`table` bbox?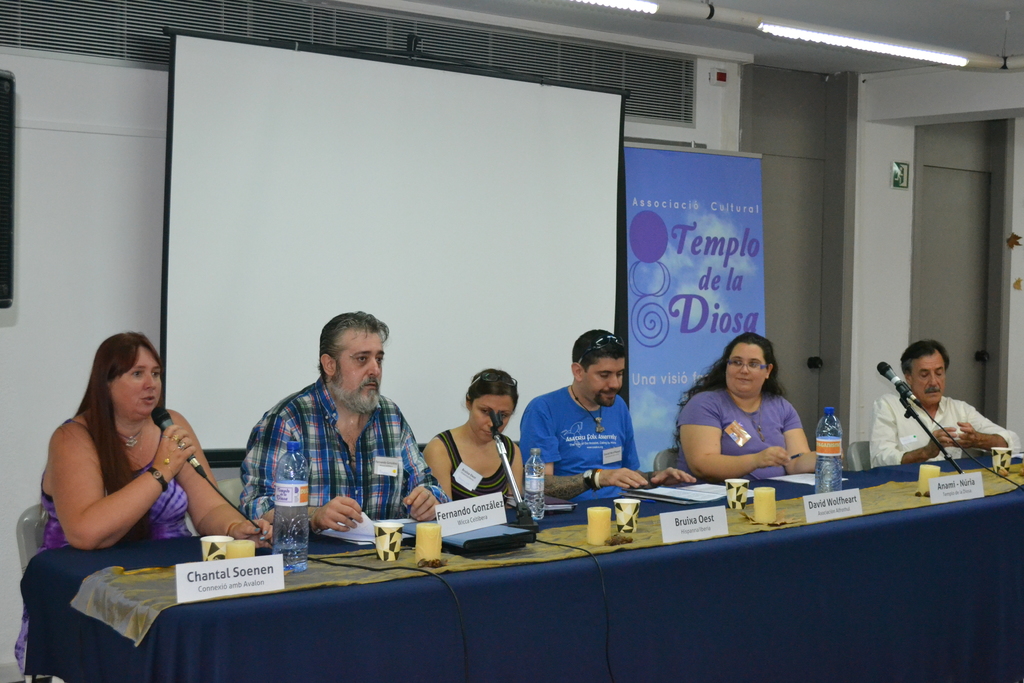
[x1=56, y1=491, x2=1000, y2=671]
